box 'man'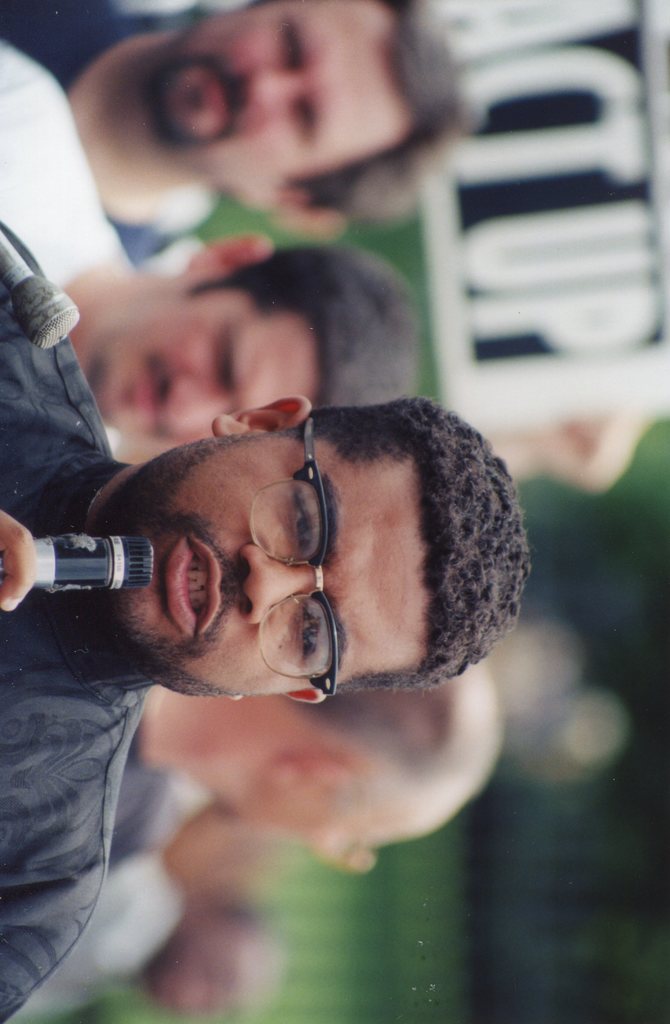
bbox=[0, 46, 427, 457]
